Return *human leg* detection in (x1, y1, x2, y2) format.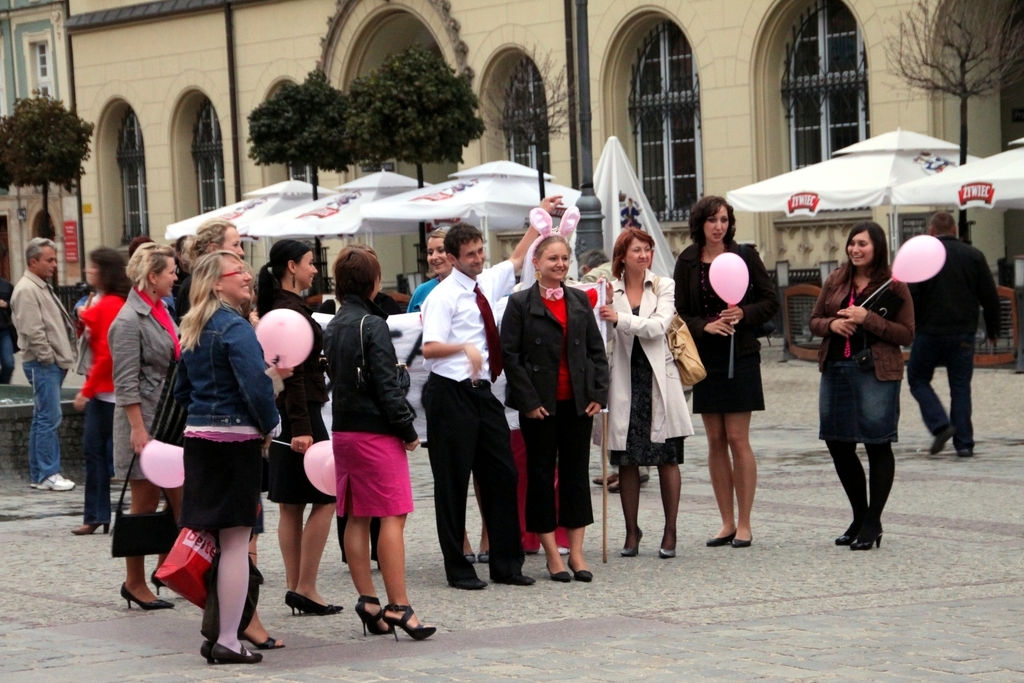
(657, 465, 684, 561).
